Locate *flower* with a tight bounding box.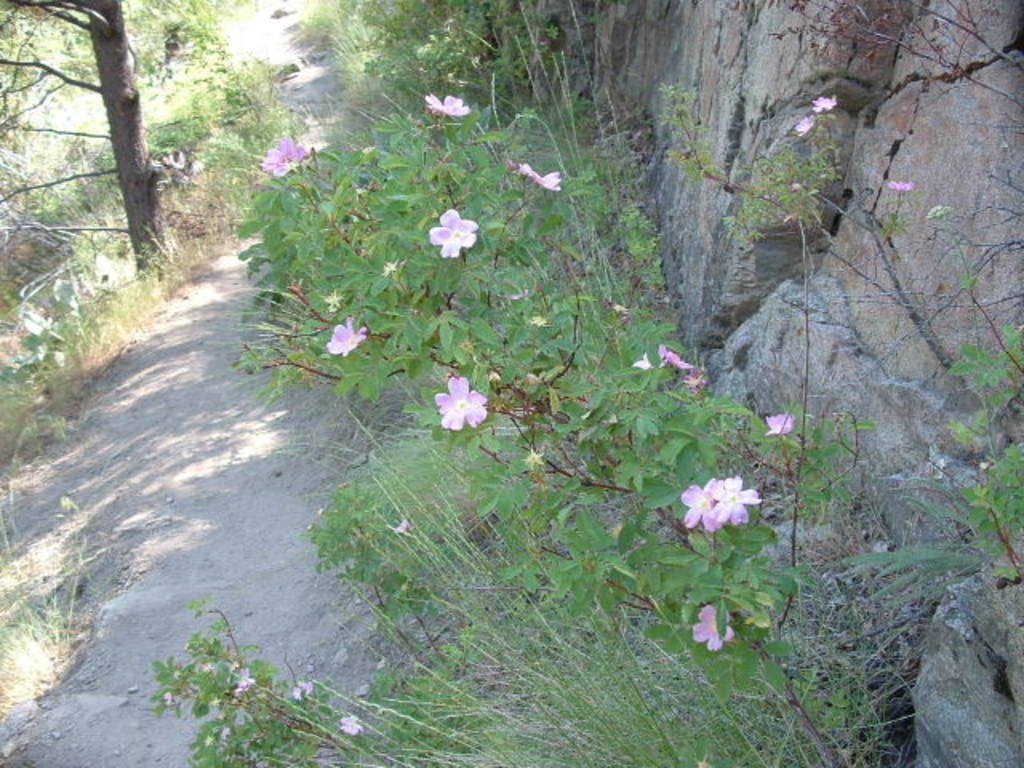
x1=685 y1=600 x2=741 y2=651.
